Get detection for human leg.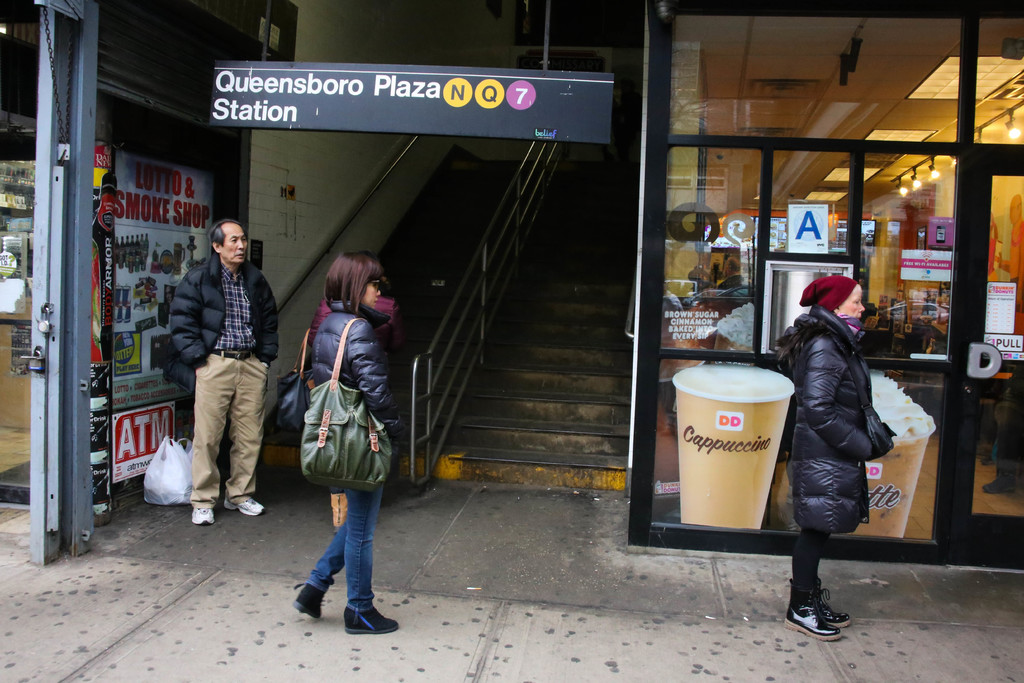
Detection: 184, 350, 236, 522.
